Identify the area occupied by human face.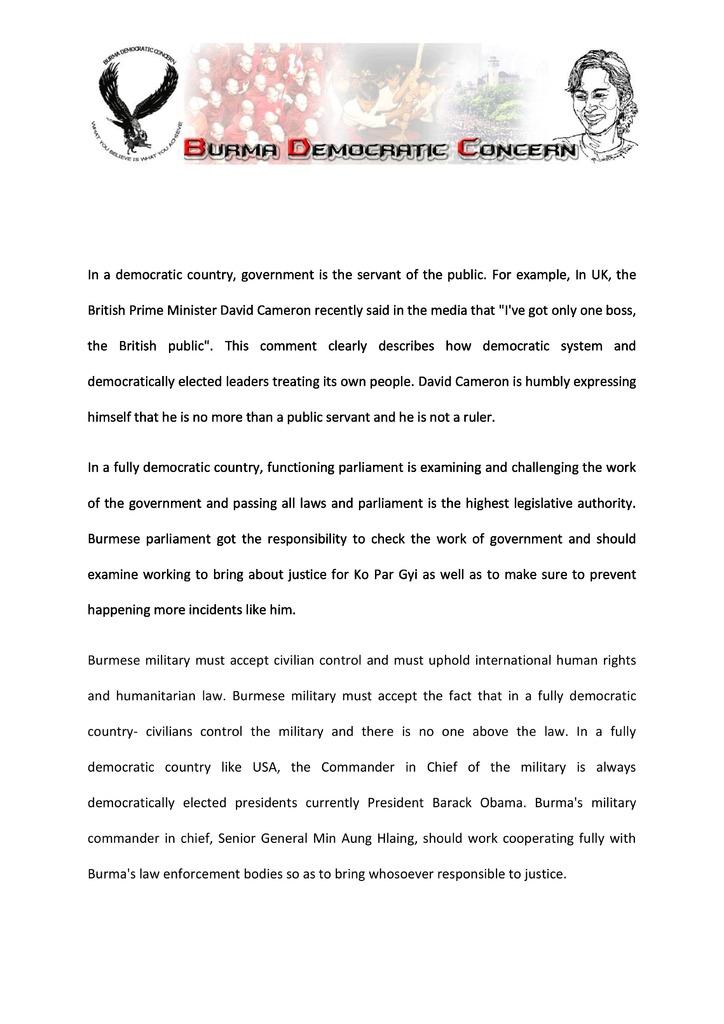
Area: bbox=(245, 104, 255, 116).
